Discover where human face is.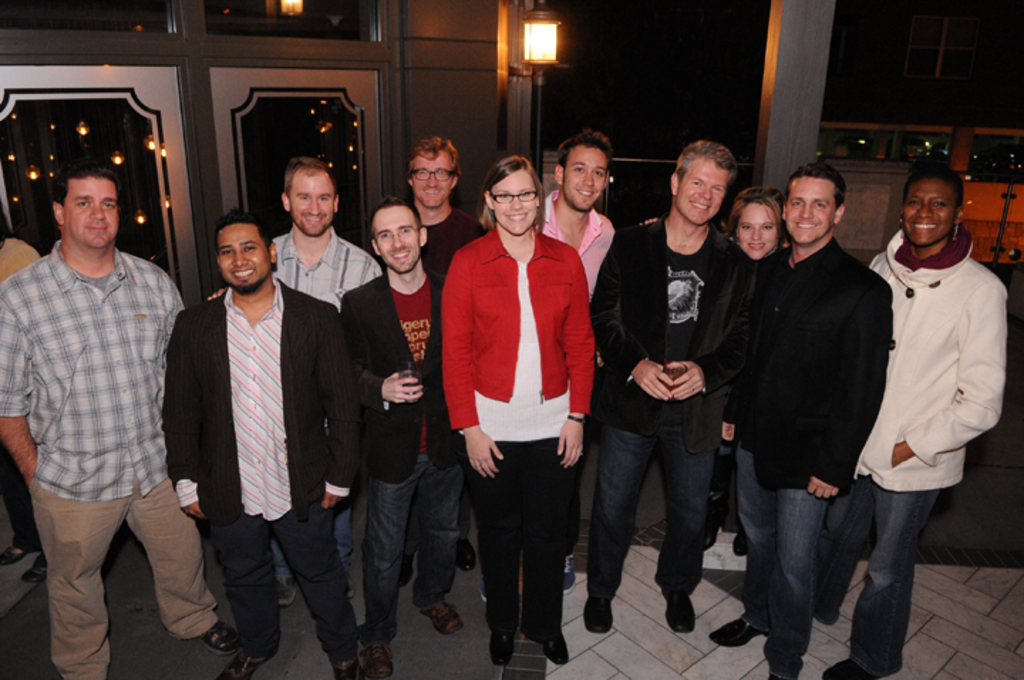
Discovered at BBox(671, 155, 738, 216).
